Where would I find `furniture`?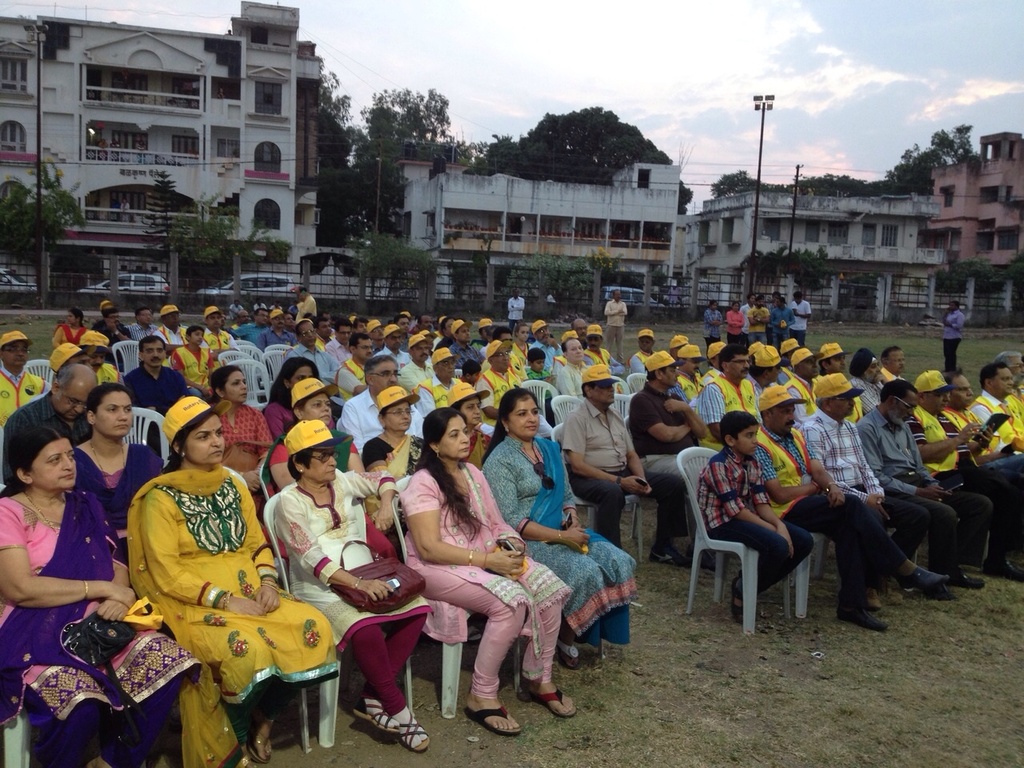
At bbox(127, 410, 171, 470).
